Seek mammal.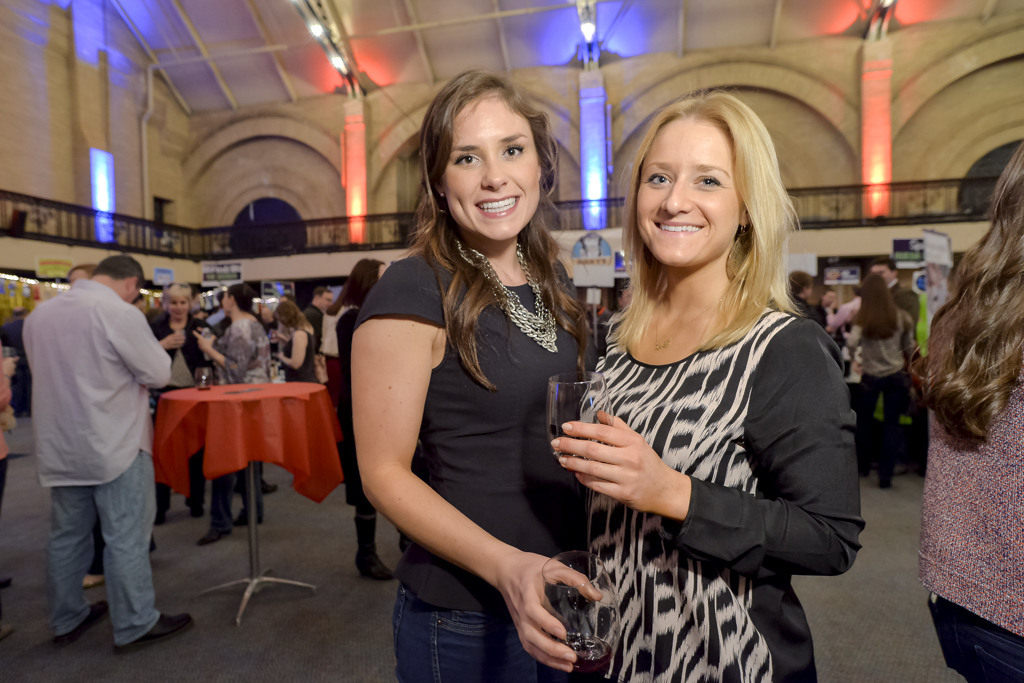
select_region(829, 262, 916, 494).
